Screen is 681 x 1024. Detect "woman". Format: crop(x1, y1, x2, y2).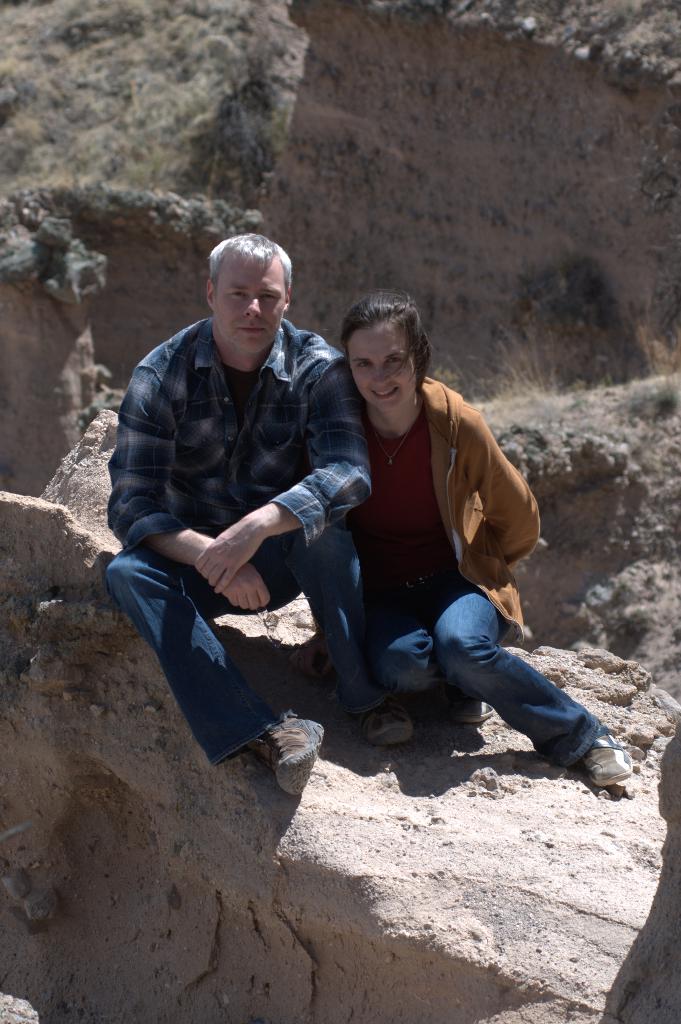
crop(297, 277, 562, 813).
